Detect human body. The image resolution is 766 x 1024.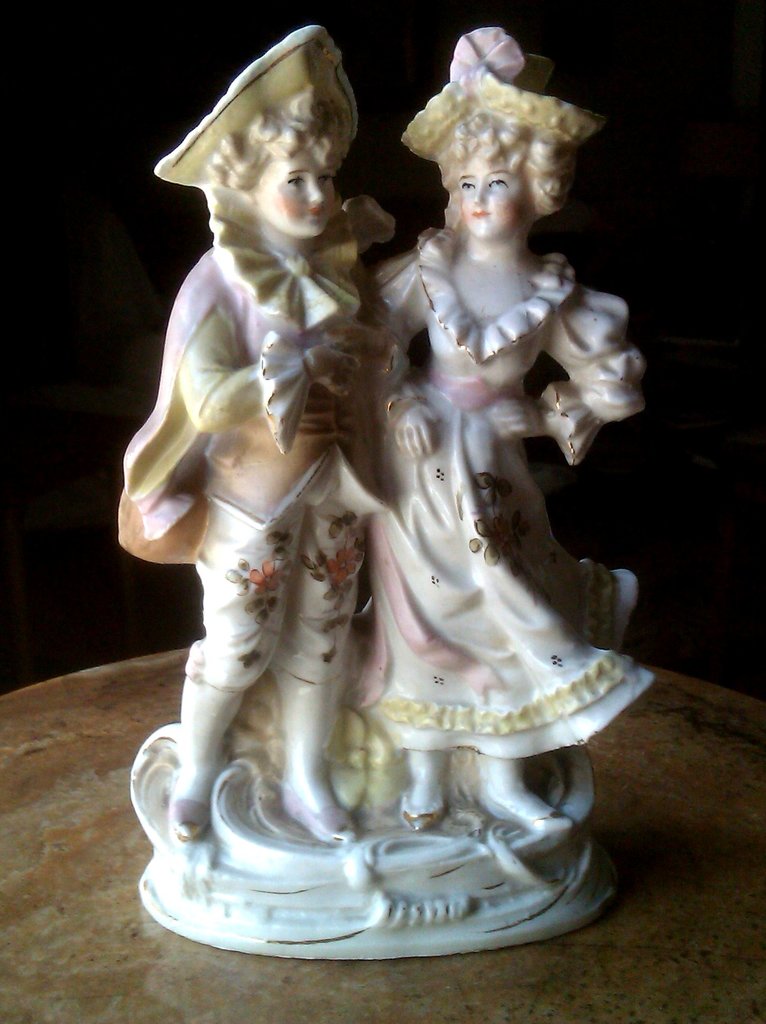
box(357, 29, 646, 775).
